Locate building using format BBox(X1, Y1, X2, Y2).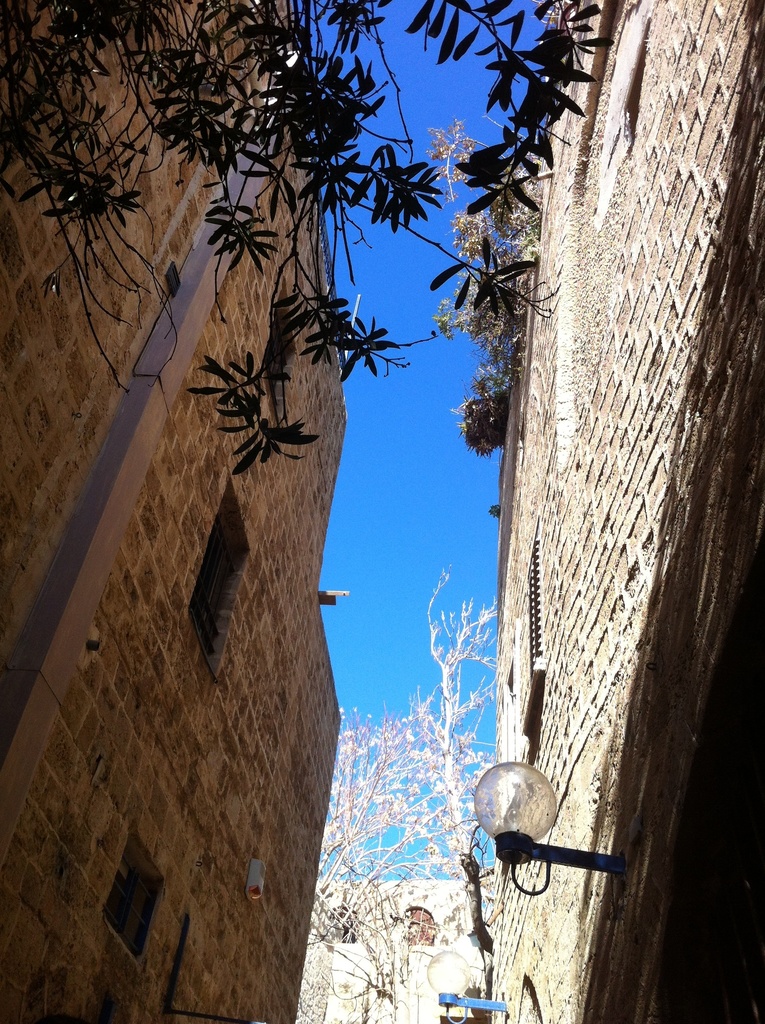
BBox(0, 0, 346, 1023).
